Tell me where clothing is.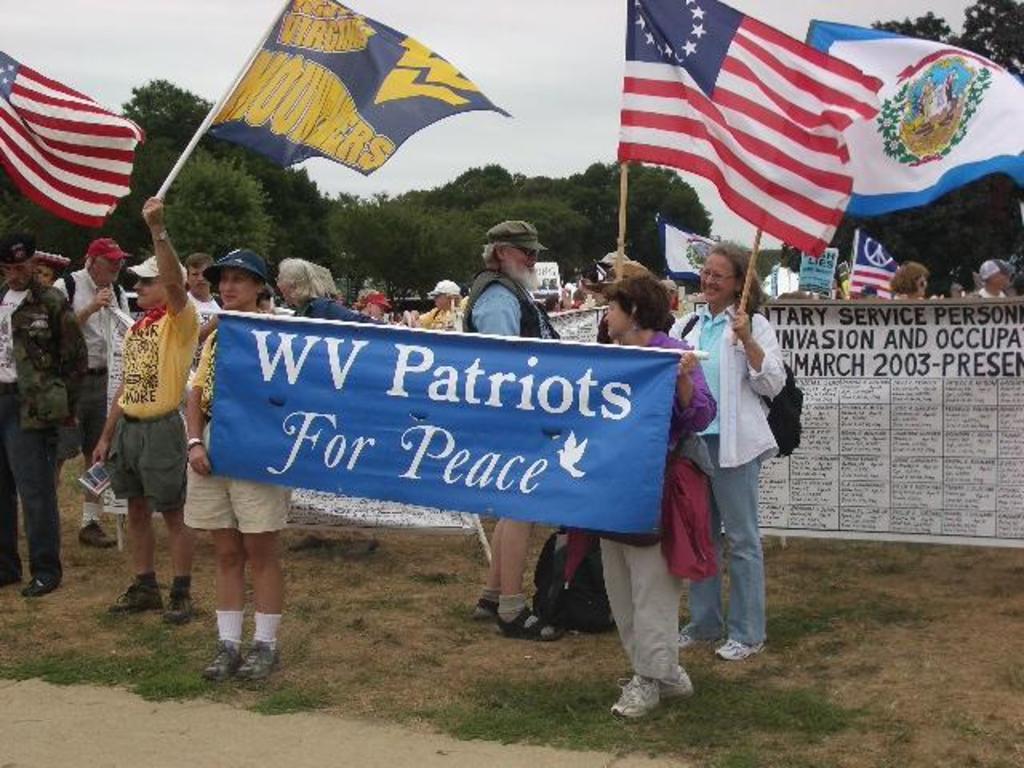
clothing is at region(461, 219, 565, 344).
